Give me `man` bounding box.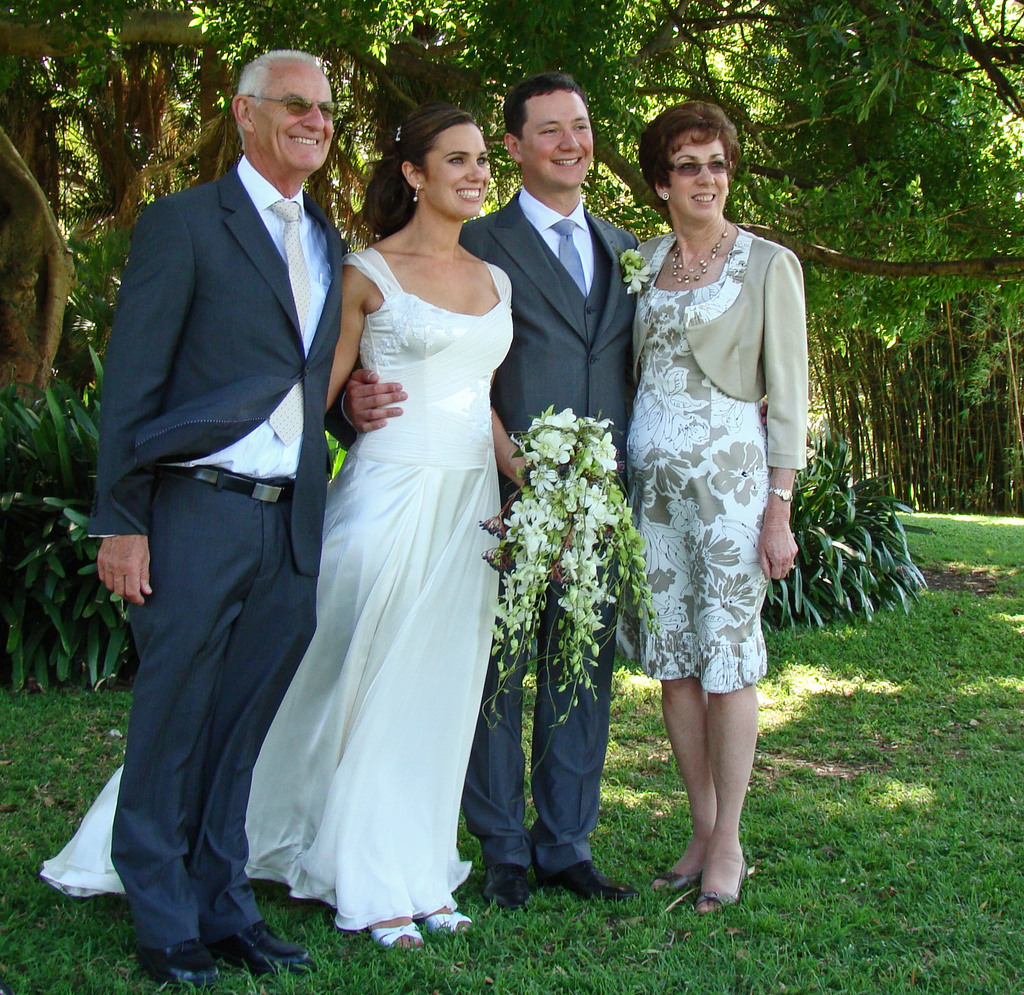
locate(338, 75, 636, 898).
